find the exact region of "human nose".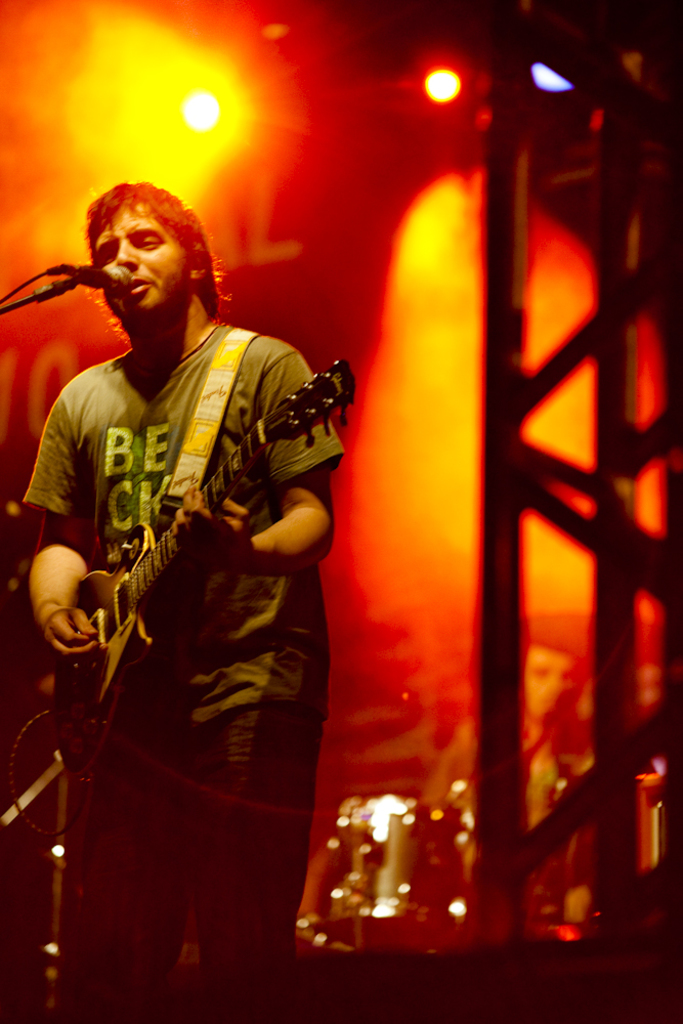
Exact region: [left=116, top=241, right=141, bottom=268].
